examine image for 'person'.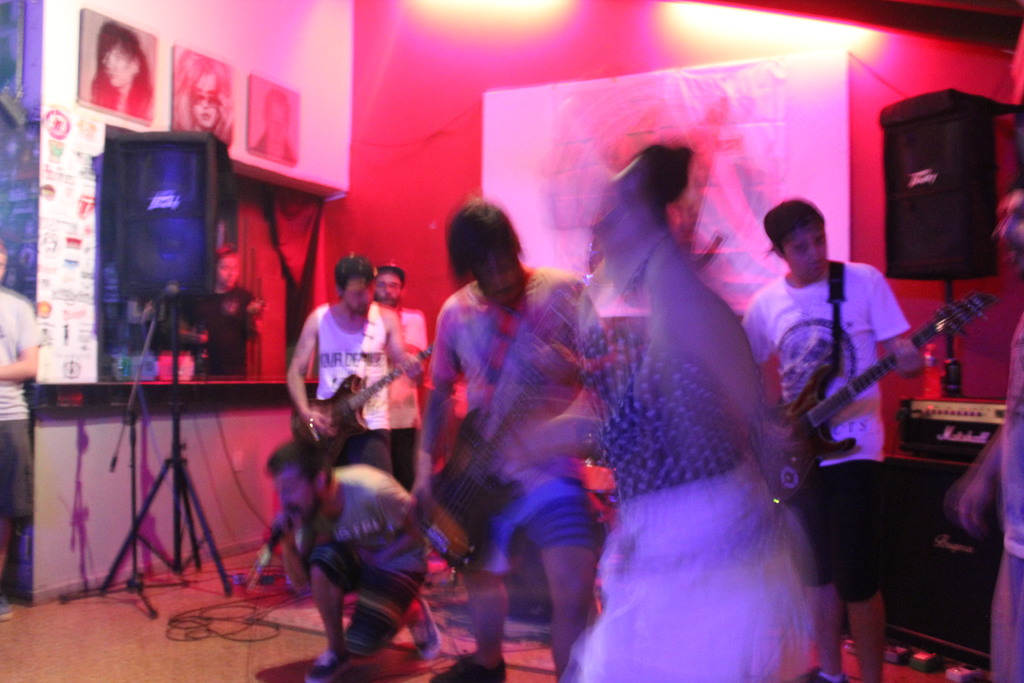
Examination result: bbox(87, 19, 150, 126).
